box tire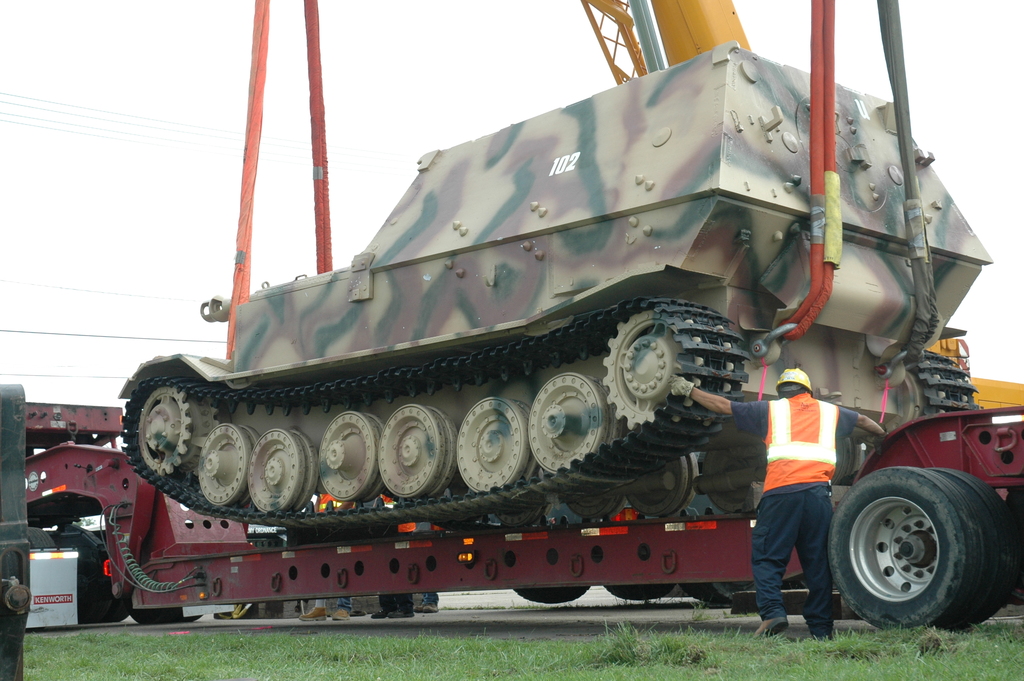
<bbox>515, 585, 589, 605</bbox>
